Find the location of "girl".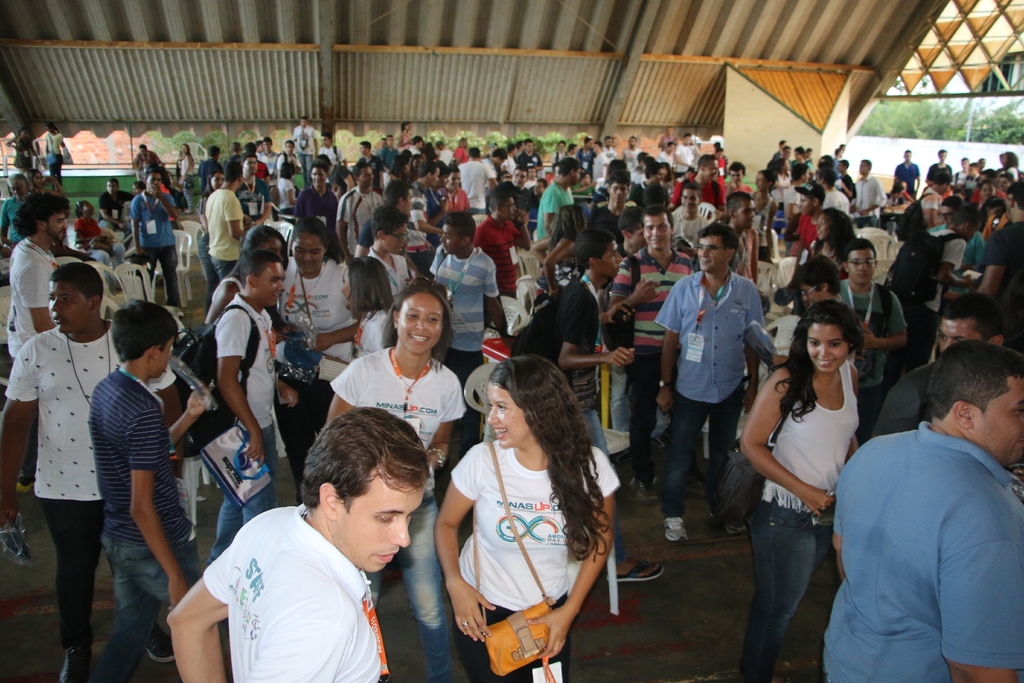
Location: bbox=[275, 220, 364, 498].
